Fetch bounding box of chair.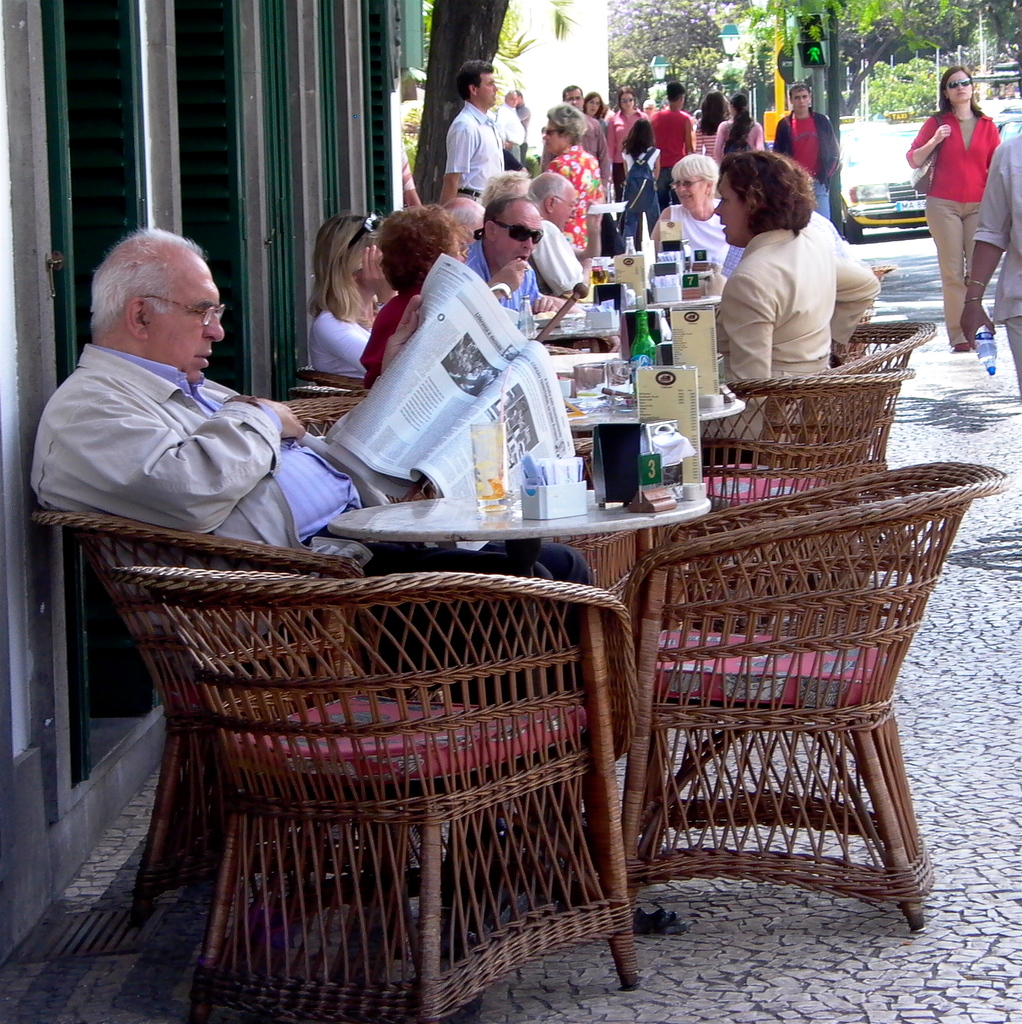
Bbox: (292, 365, 373, 397).
